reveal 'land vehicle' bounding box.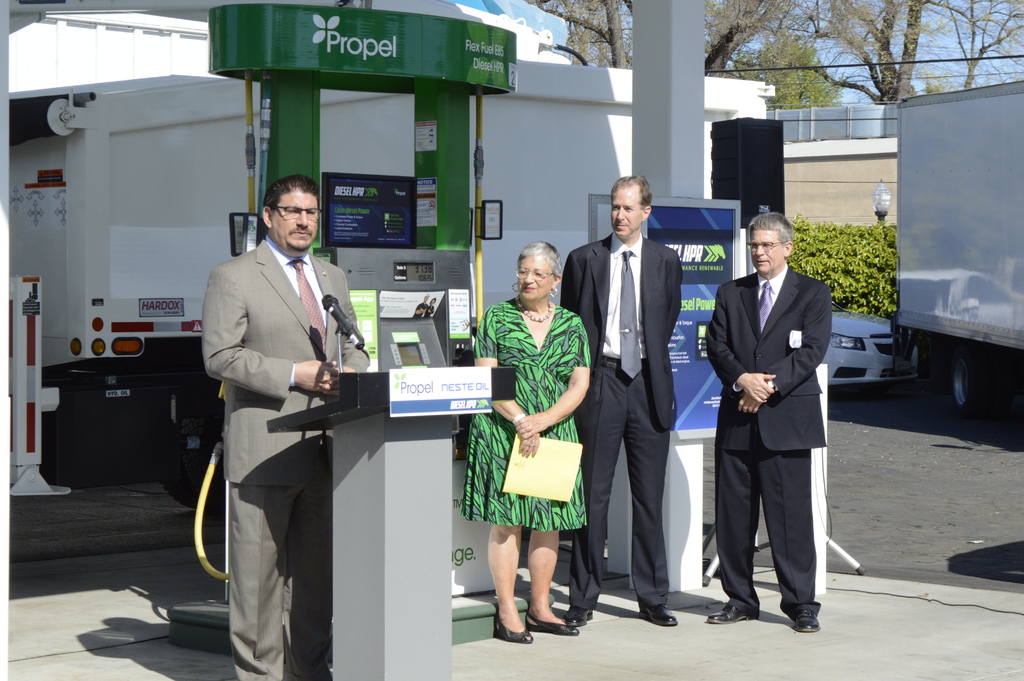
Revealed: 821 300 918 390.
